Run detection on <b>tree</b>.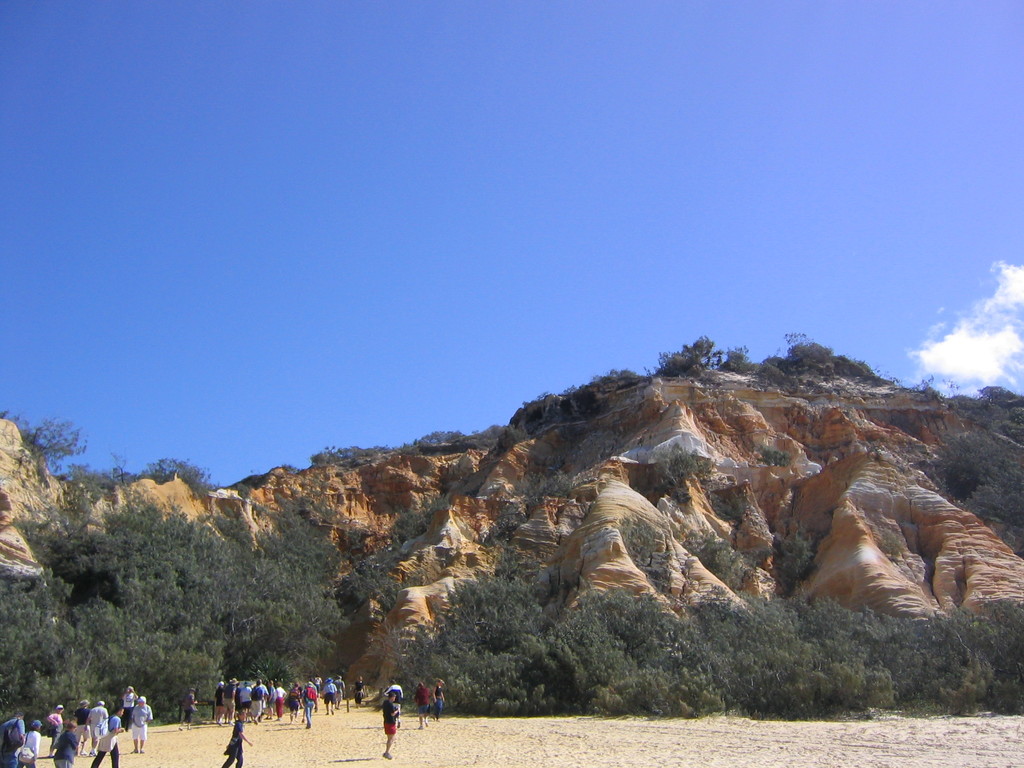
Result: 9,413,77,502.
